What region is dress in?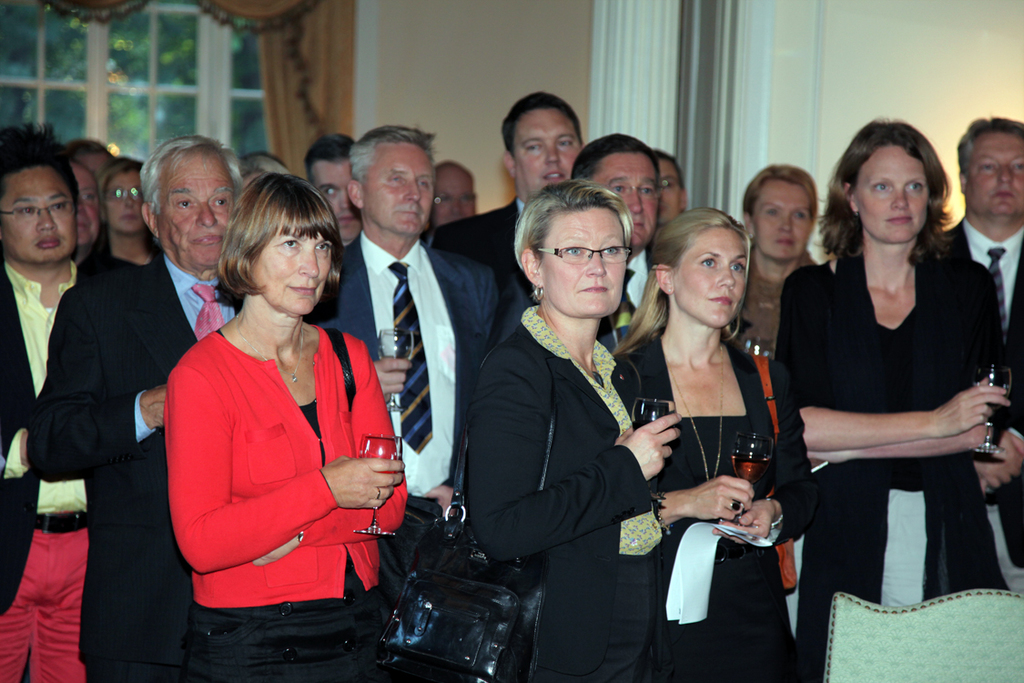
186/399/384/682.
